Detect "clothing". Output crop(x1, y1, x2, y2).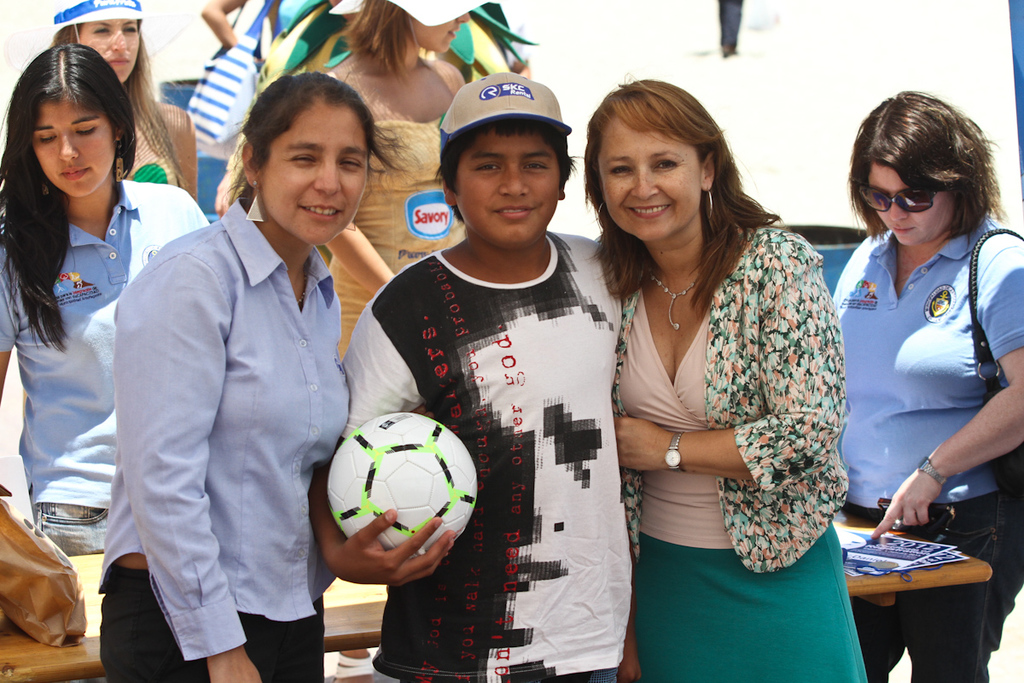
crop(605, 214, 876, 682).
